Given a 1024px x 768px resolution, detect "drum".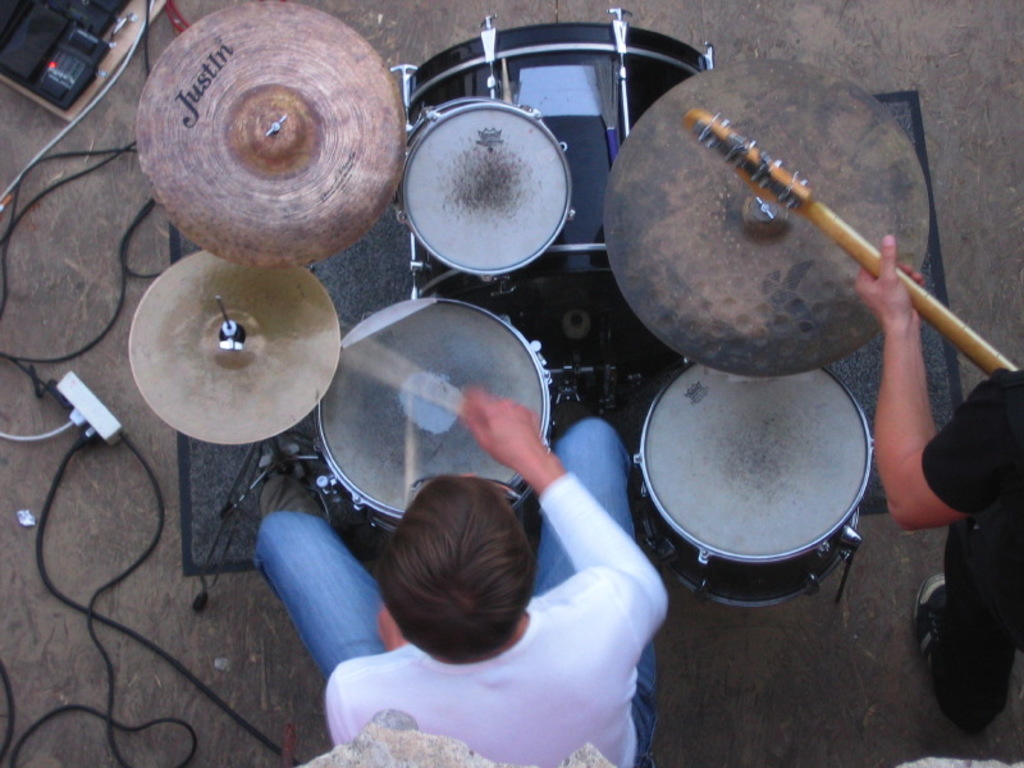
634:367:874:608.
